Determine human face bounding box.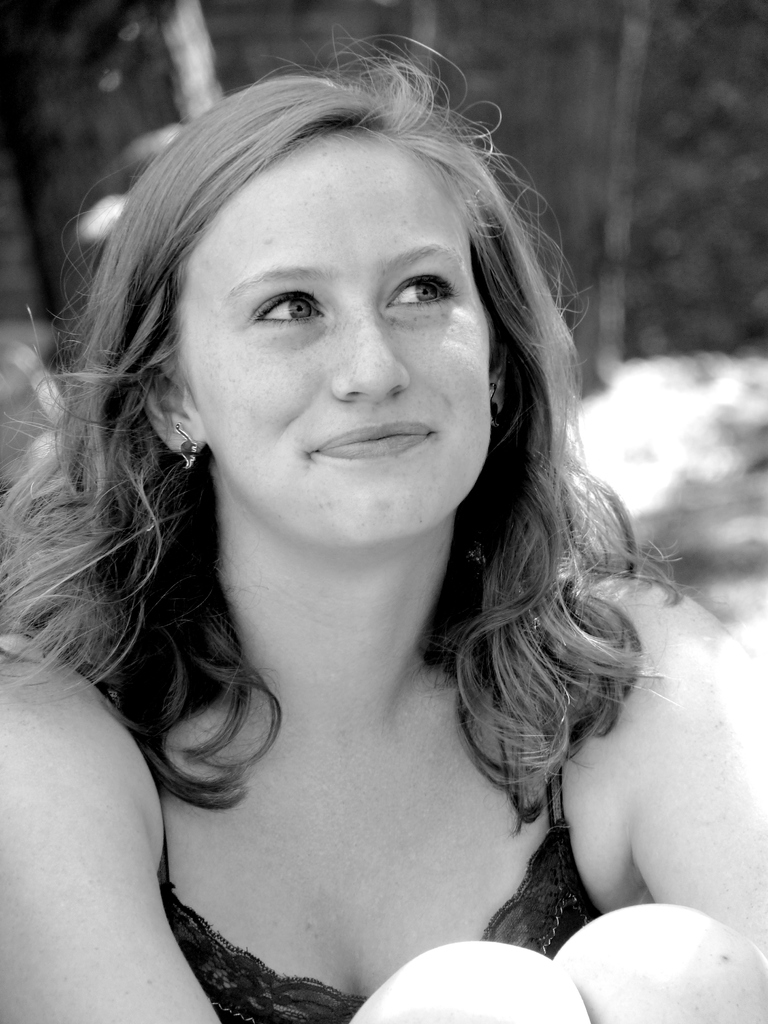
Determined: [left=205, top=127, right=492, bottom=555].
